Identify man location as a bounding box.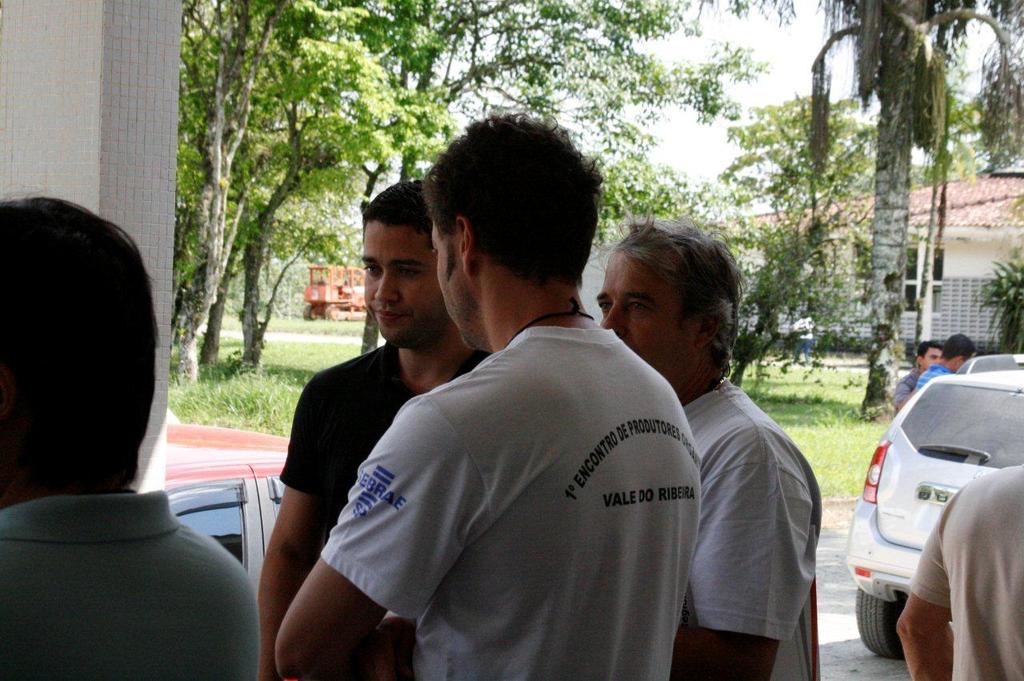
894, 339, 942, 415.
